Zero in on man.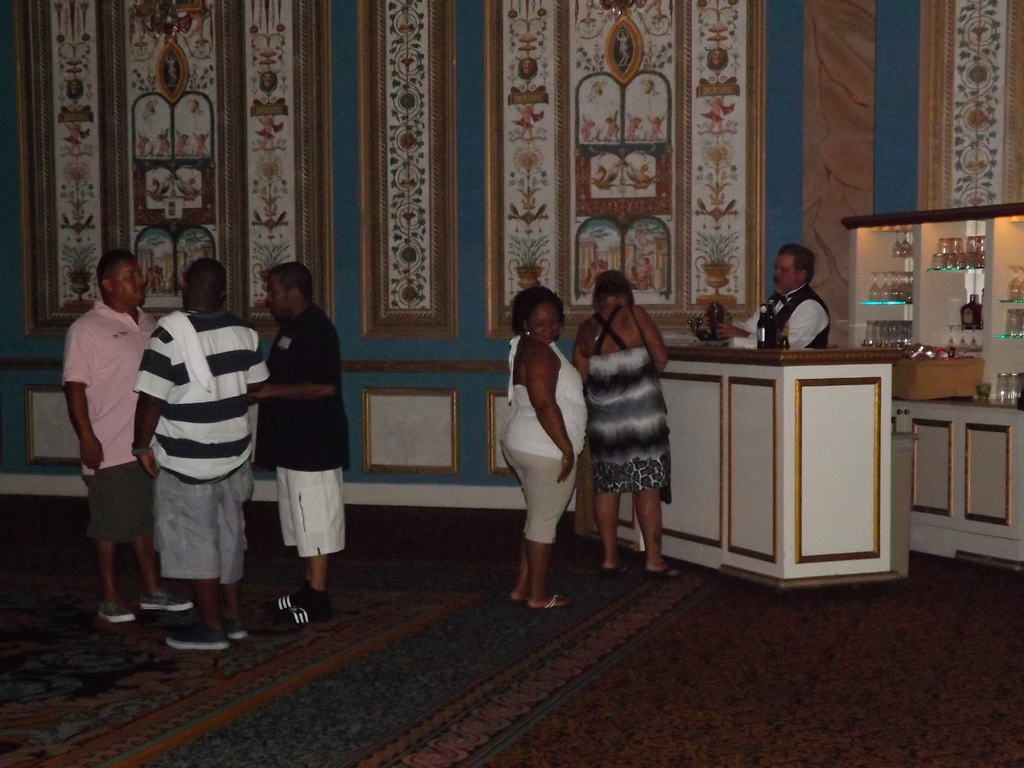
Zeroed in: <bbox>53, 225, 171, 644</bbox>.
